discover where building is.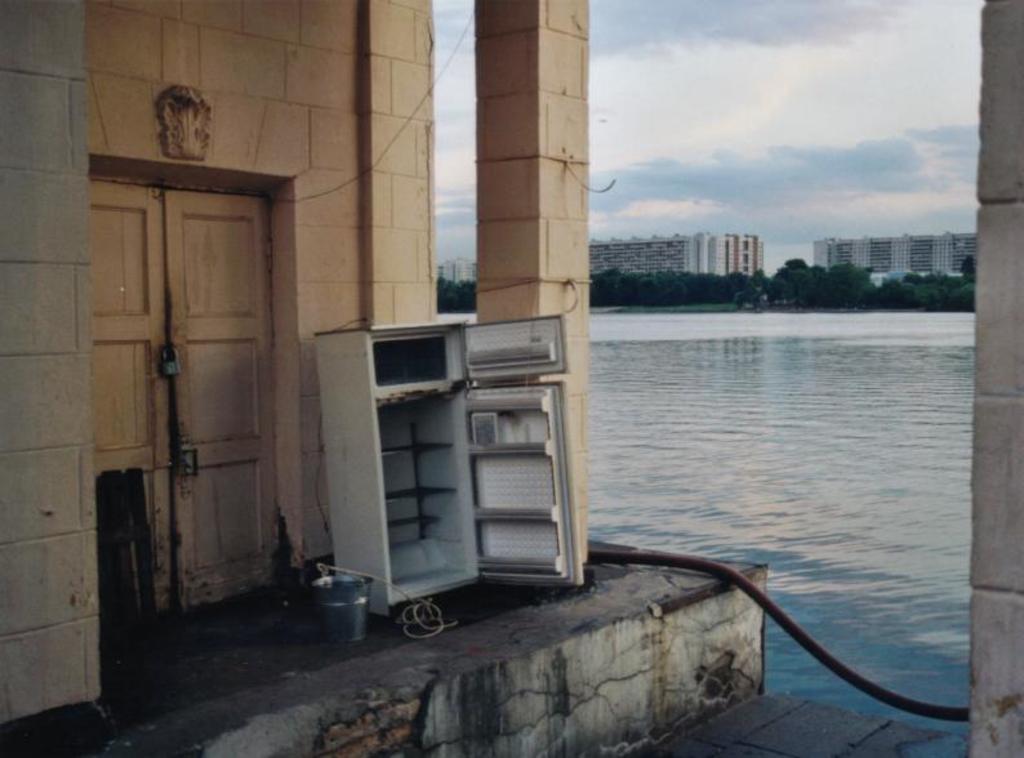
Discovered at rect(809, 232, 980, 271).
